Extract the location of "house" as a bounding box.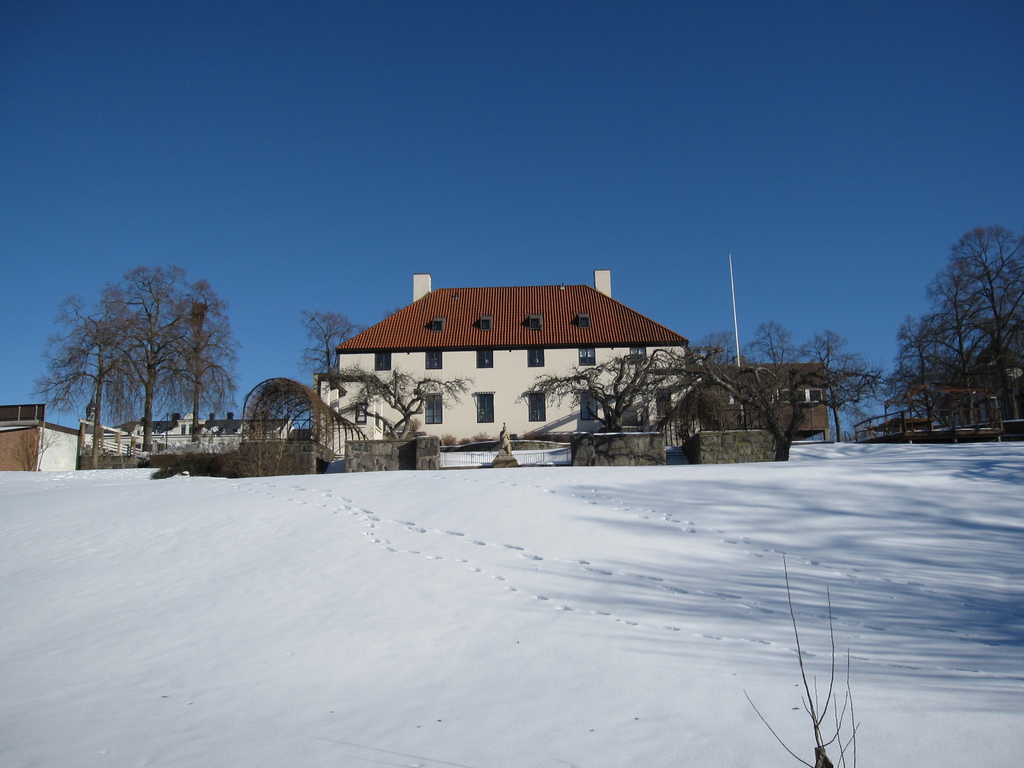
bbox=(80, 409, 298, 466).
